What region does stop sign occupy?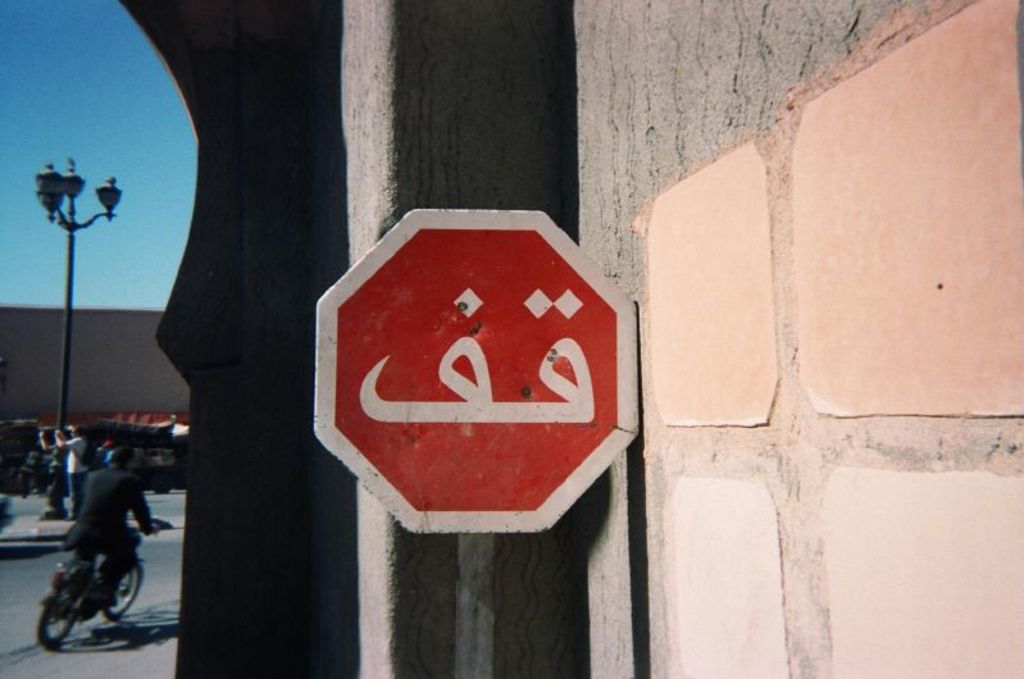
l=311, t=206, r=638, b=538.
